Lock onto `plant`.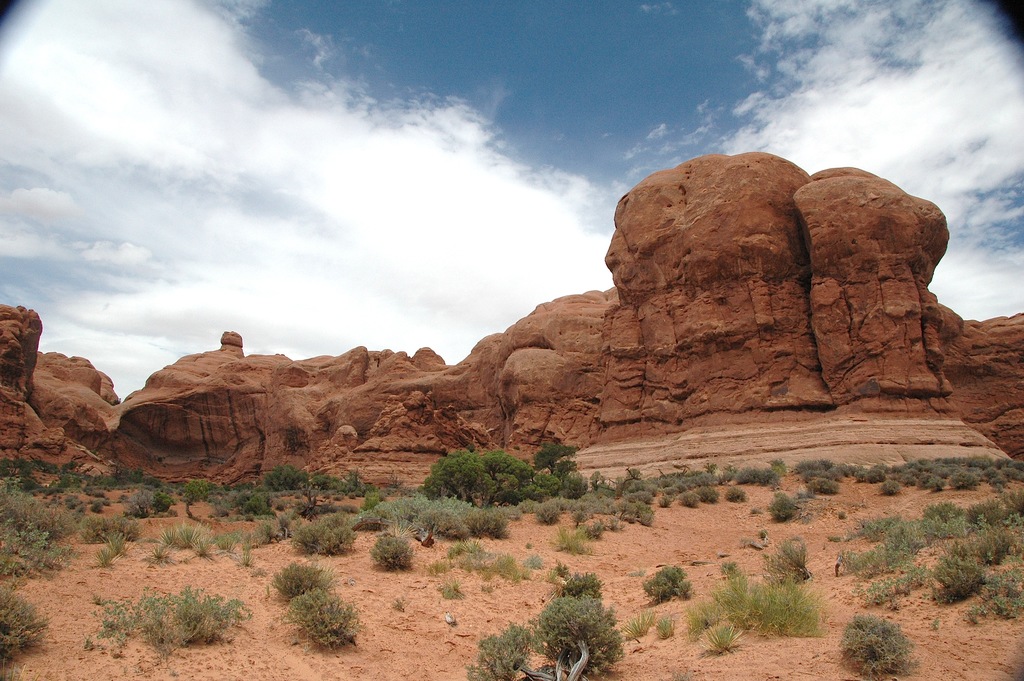
Locked: {"x1": 972, "y1": 490, "x2": 1013, "y2": 519}.
